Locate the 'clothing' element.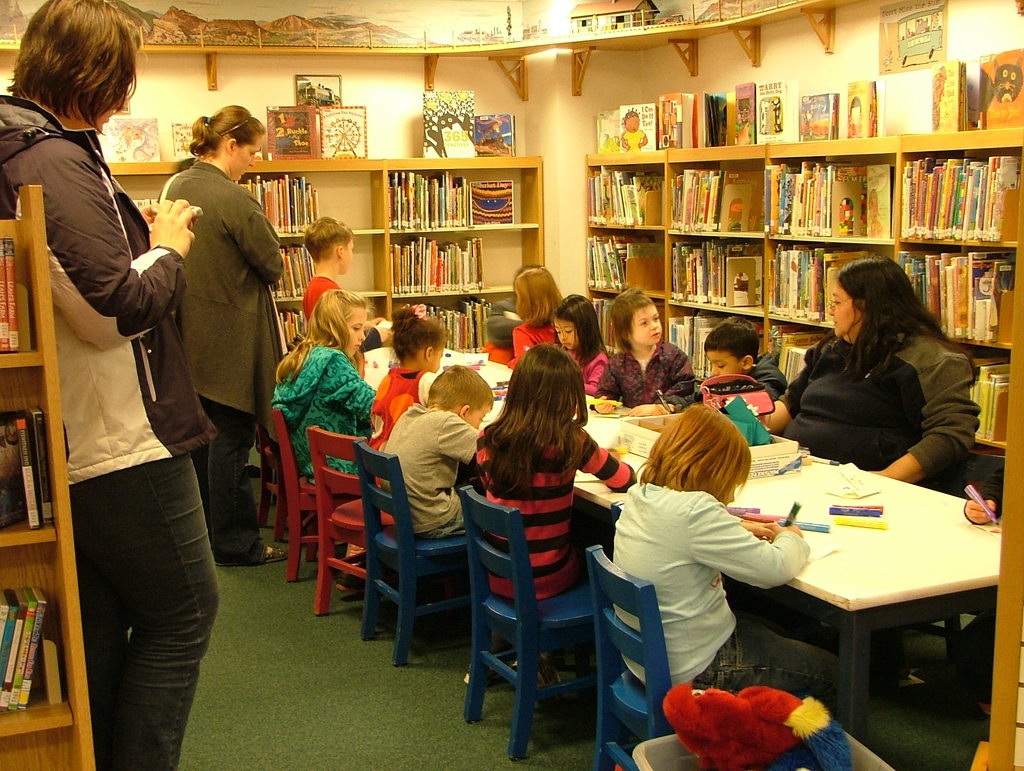
Element bbox: region(0, 96, 220, 770).
